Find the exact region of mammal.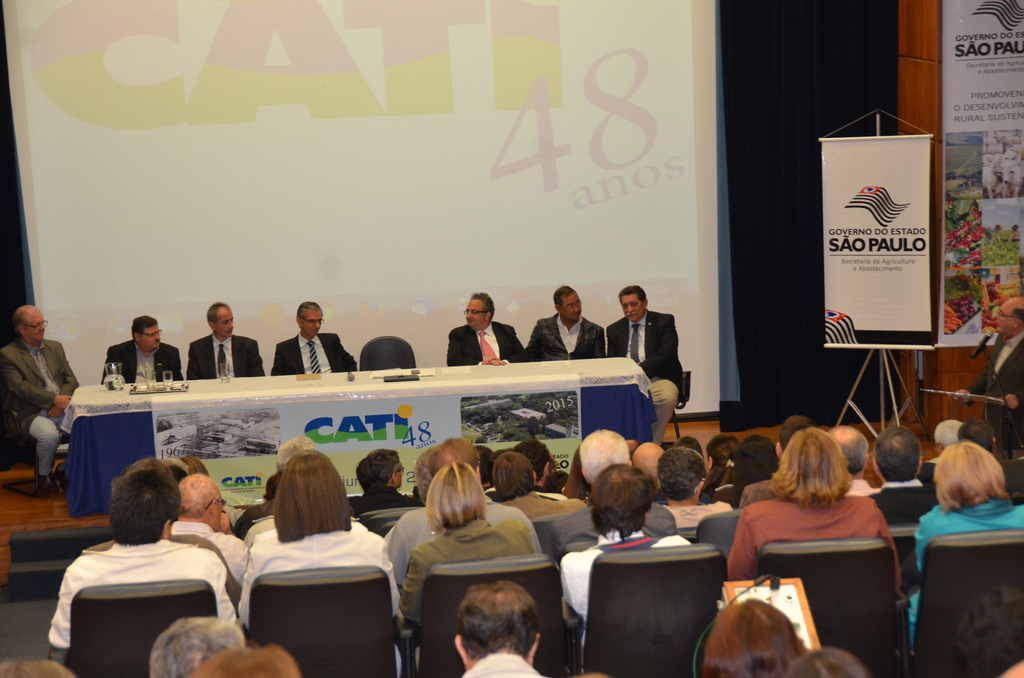
Exact region: [left=0, top=303, right=85, bottom=490].
